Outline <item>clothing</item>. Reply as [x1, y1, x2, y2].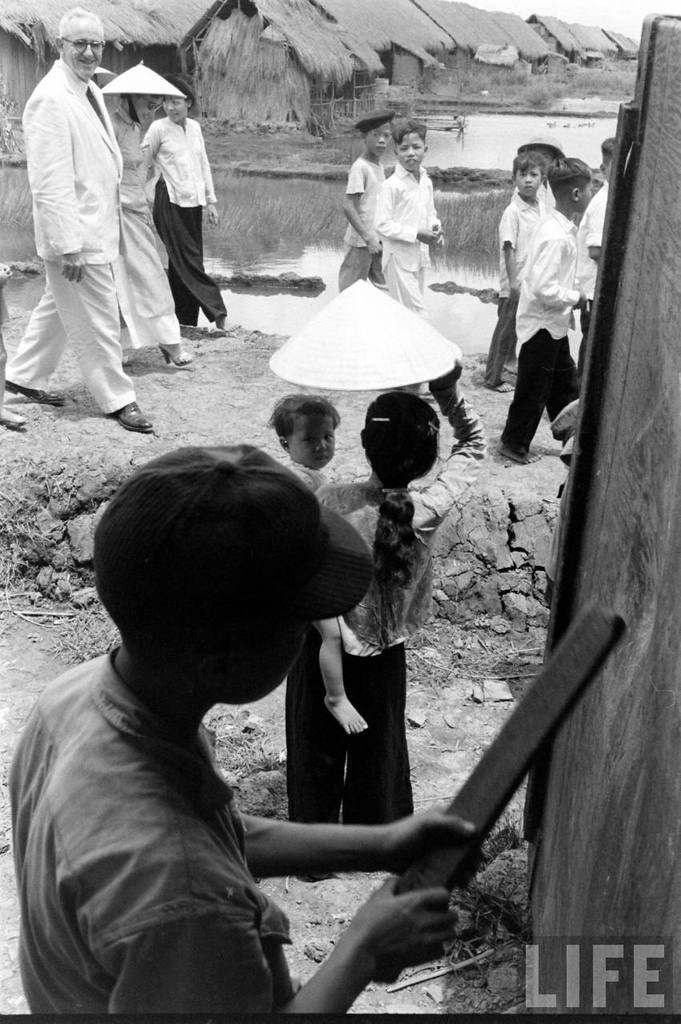
[575, 178, 608, 339].
